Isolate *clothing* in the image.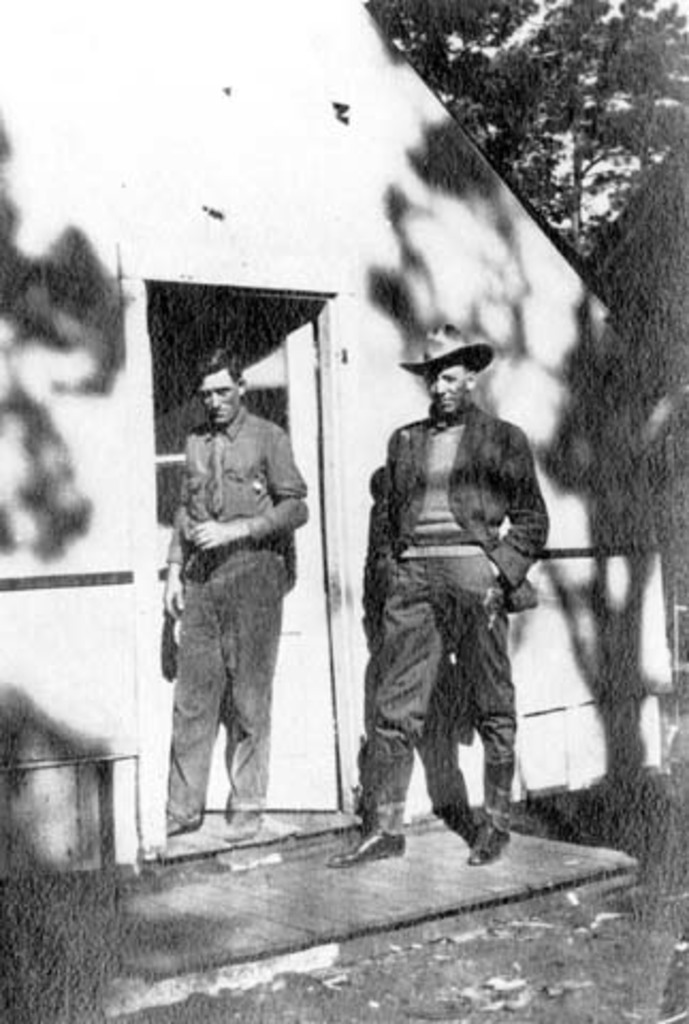
Isolated region: BBox(356, 399, 548, 815).
